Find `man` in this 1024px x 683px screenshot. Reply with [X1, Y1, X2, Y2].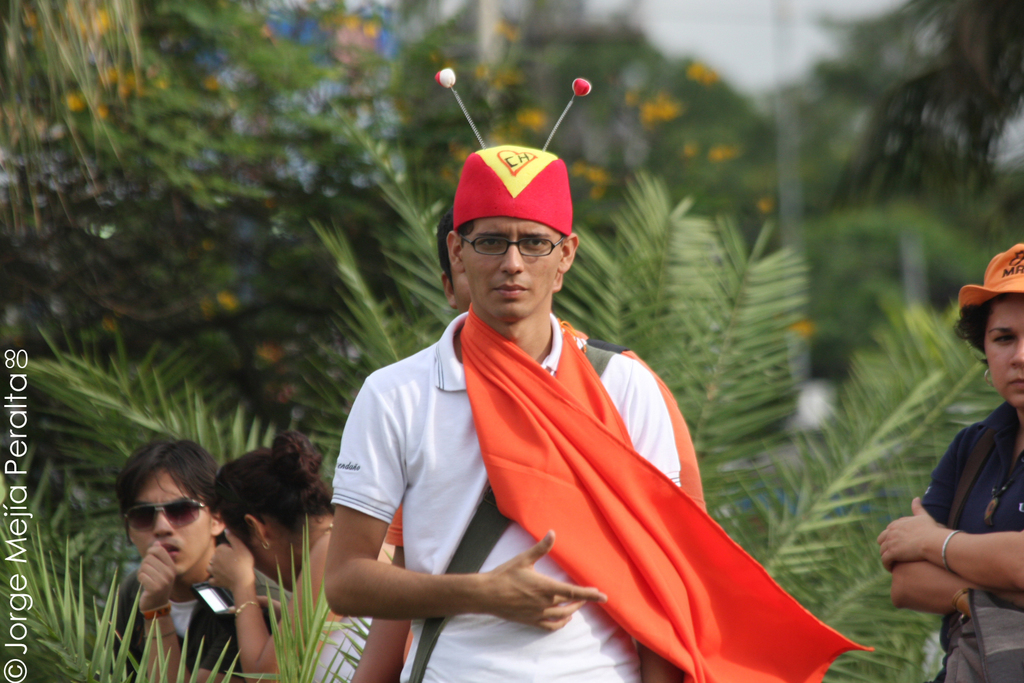
[107, 438, 290, 682].
